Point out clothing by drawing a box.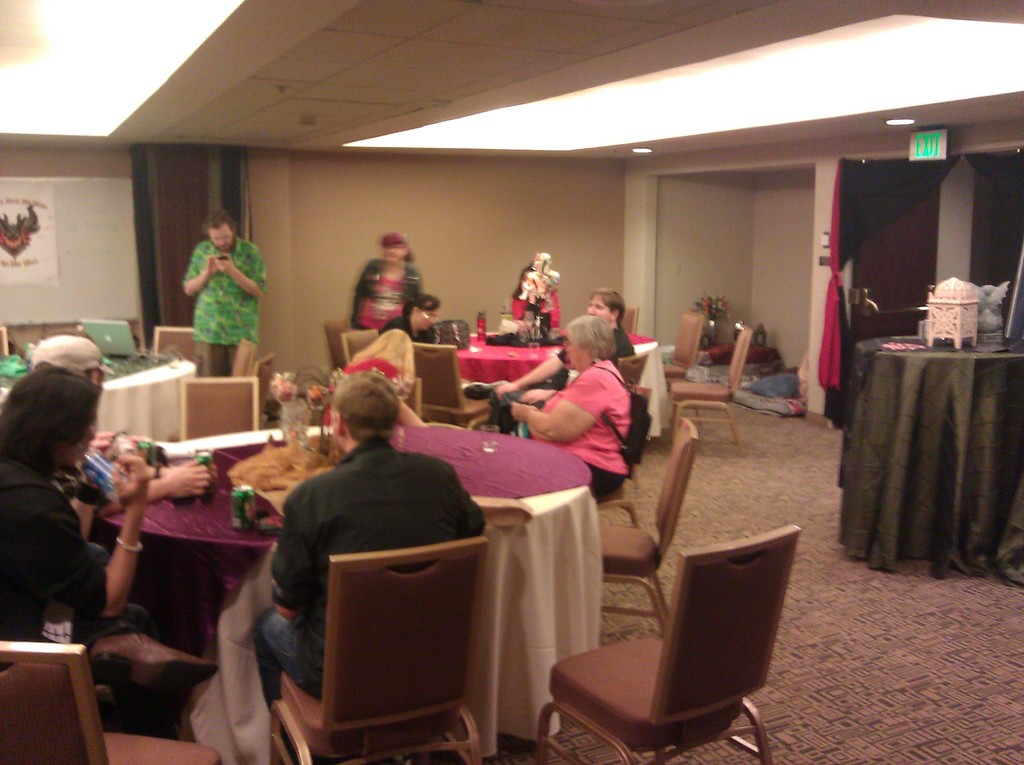
[258, 437, 484, 709].
